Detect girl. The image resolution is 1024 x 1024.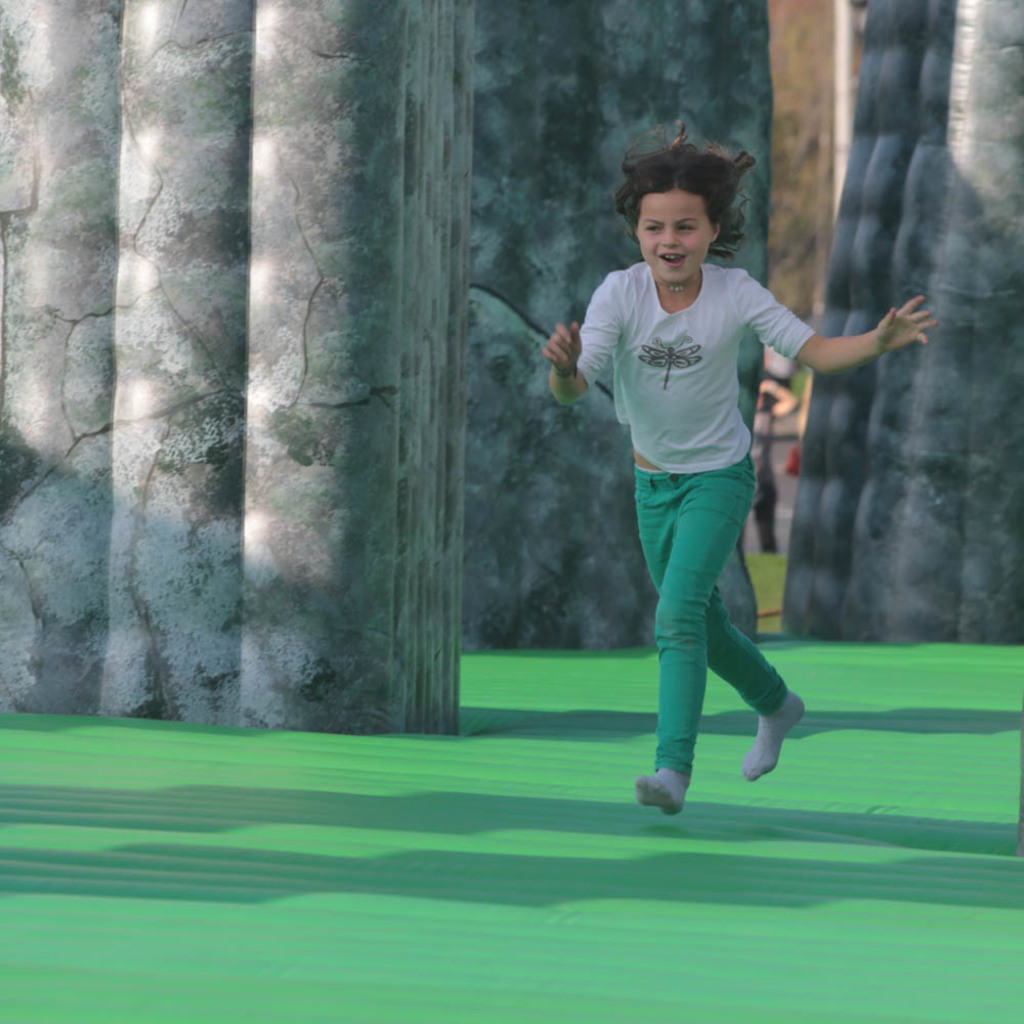
541,116,938,815.
